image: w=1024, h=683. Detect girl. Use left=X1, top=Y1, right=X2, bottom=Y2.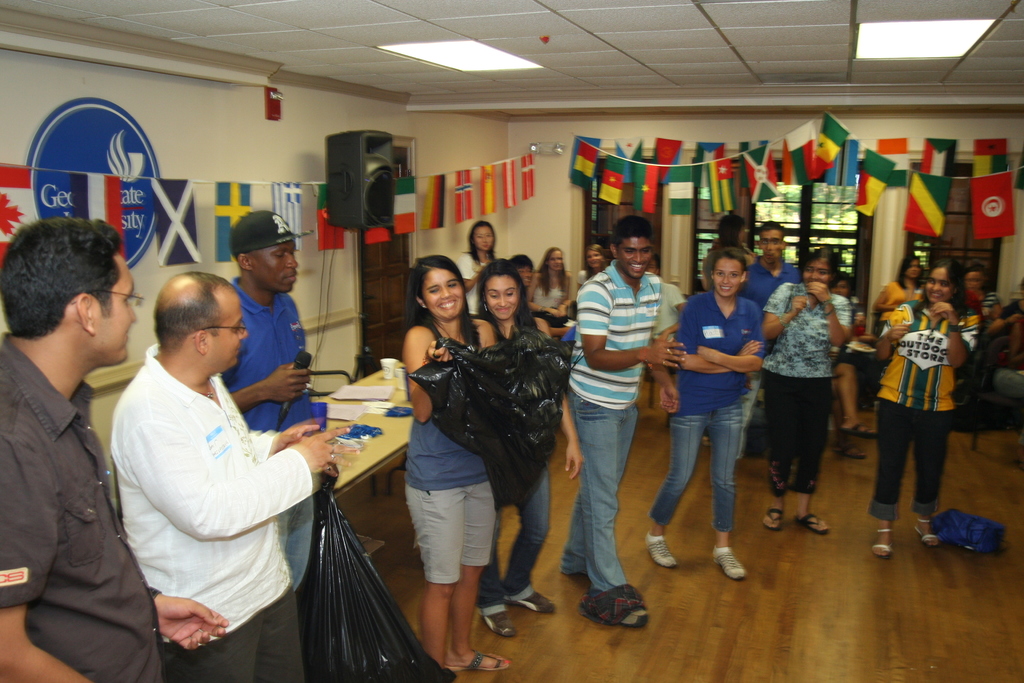
left=576, top=243, right=606, bottom=291.
